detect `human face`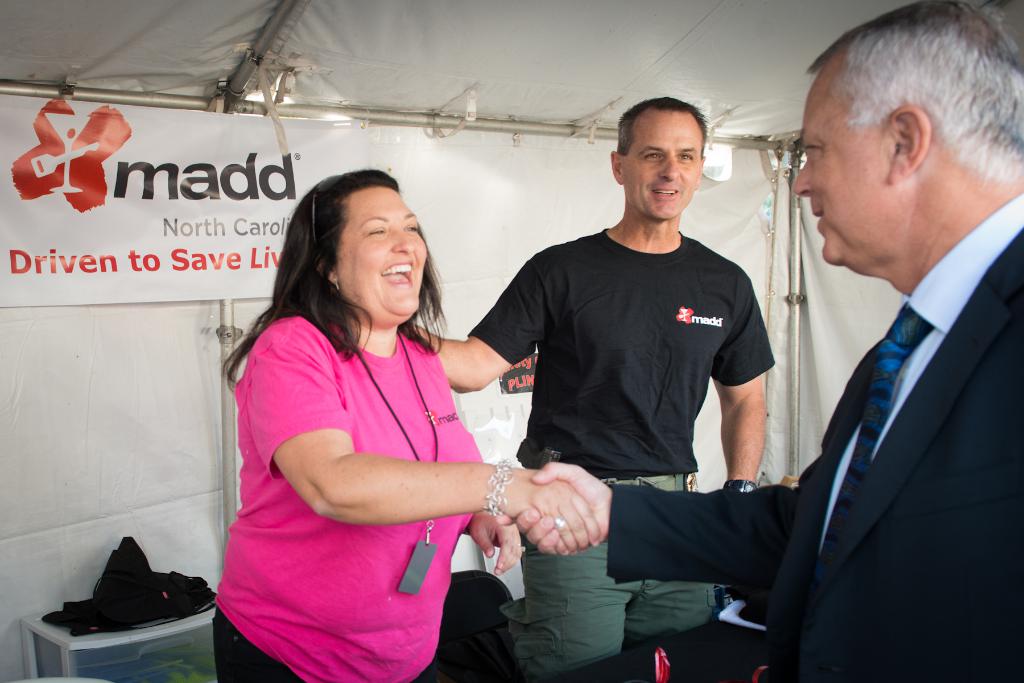
bbox=(623, 108, 701, 218)
